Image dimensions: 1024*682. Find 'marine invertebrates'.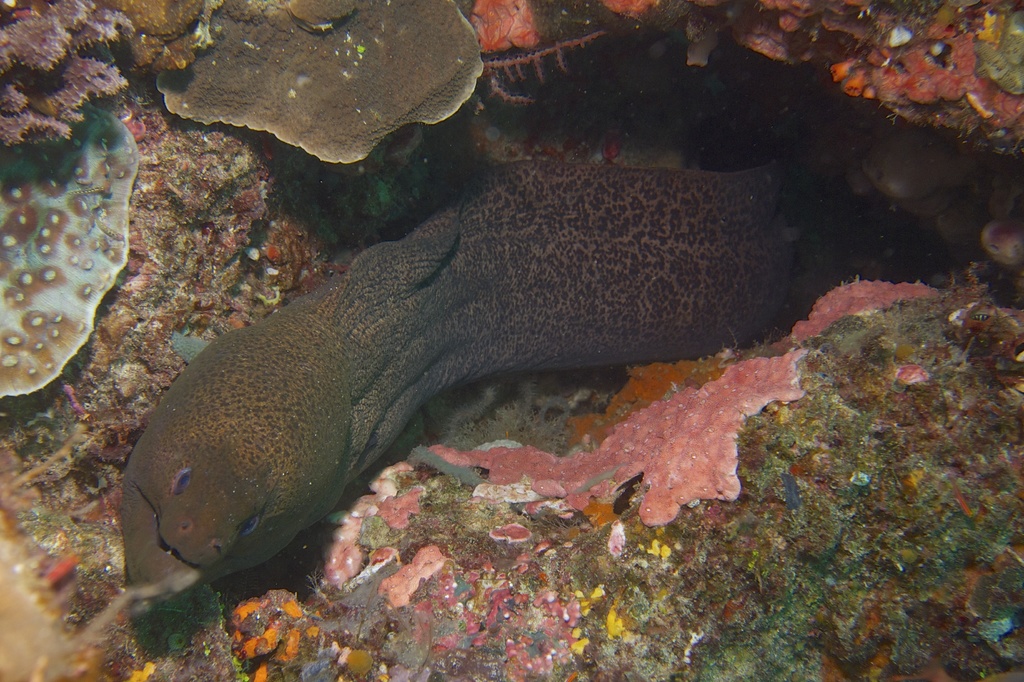
(x1=1, y1=19, x2=65, y2=83).
